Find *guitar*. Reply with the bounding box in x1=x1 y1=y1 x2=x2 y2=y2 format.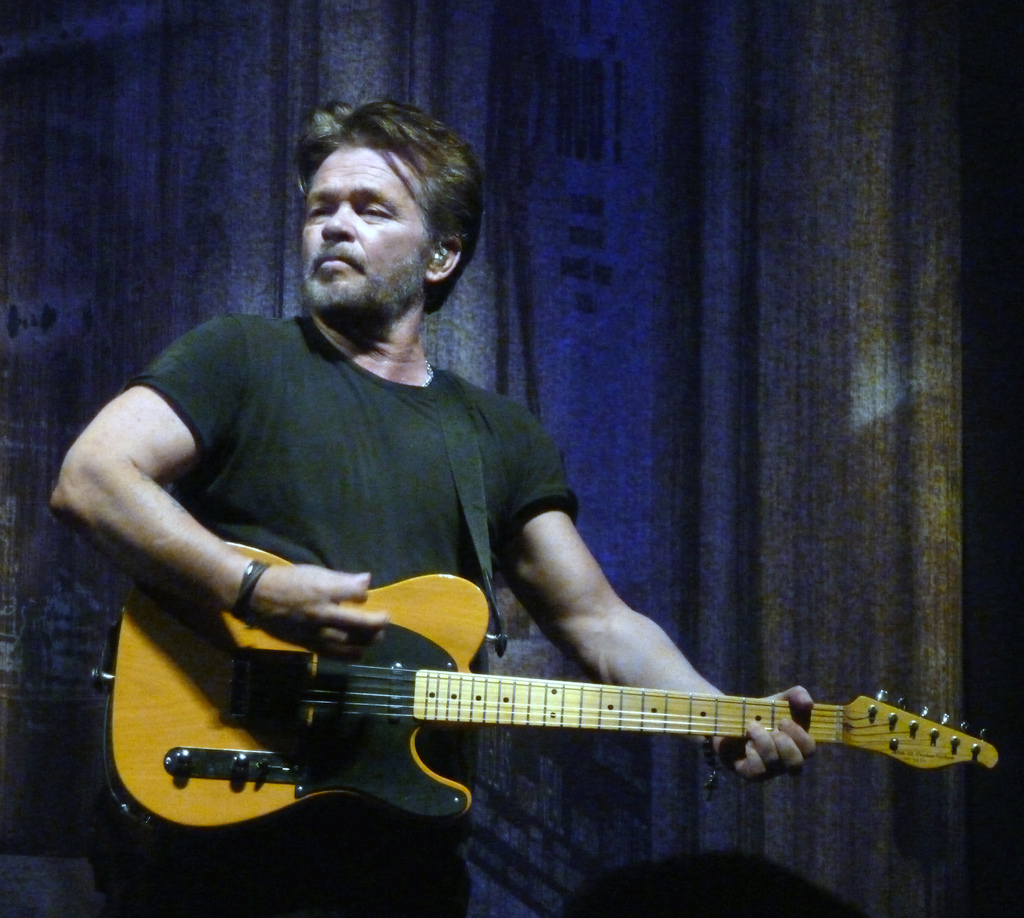
x1=87 y1=538 x2=998 y2=841.
